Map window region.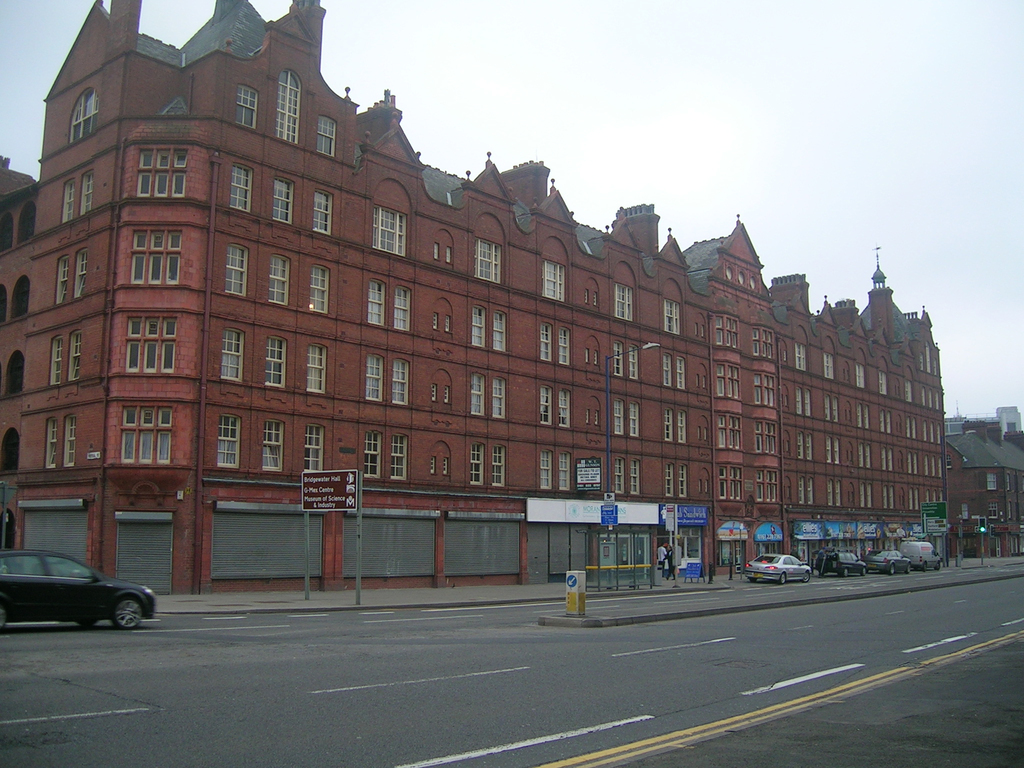
Mapped to bbox=(493, 309, 509, 352).
